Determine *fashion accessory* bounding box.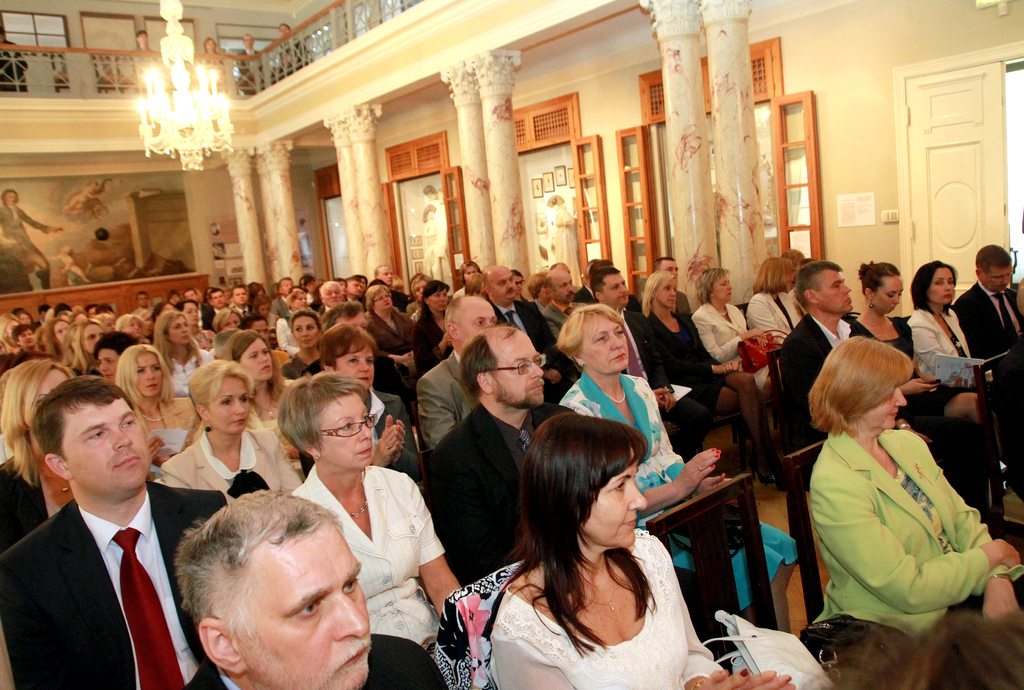
Determined: BBox(142, 415, 161, 425).
